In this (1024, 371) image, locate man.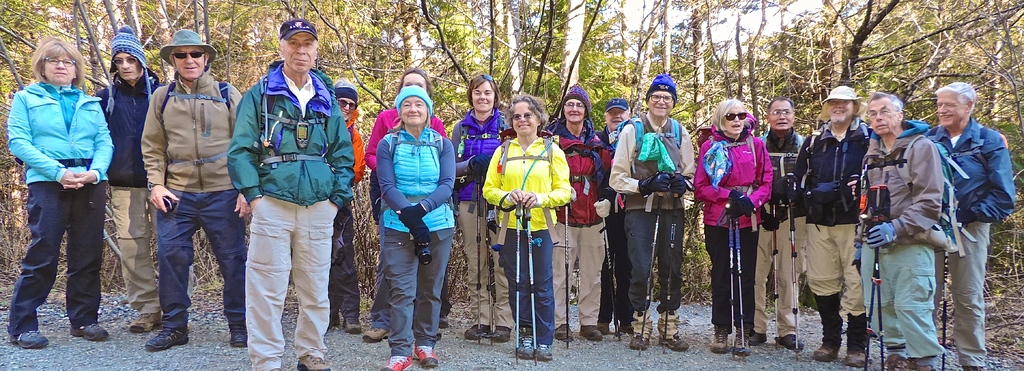
Bounding box: (left=93, top=24, right=193, bottom=333).
